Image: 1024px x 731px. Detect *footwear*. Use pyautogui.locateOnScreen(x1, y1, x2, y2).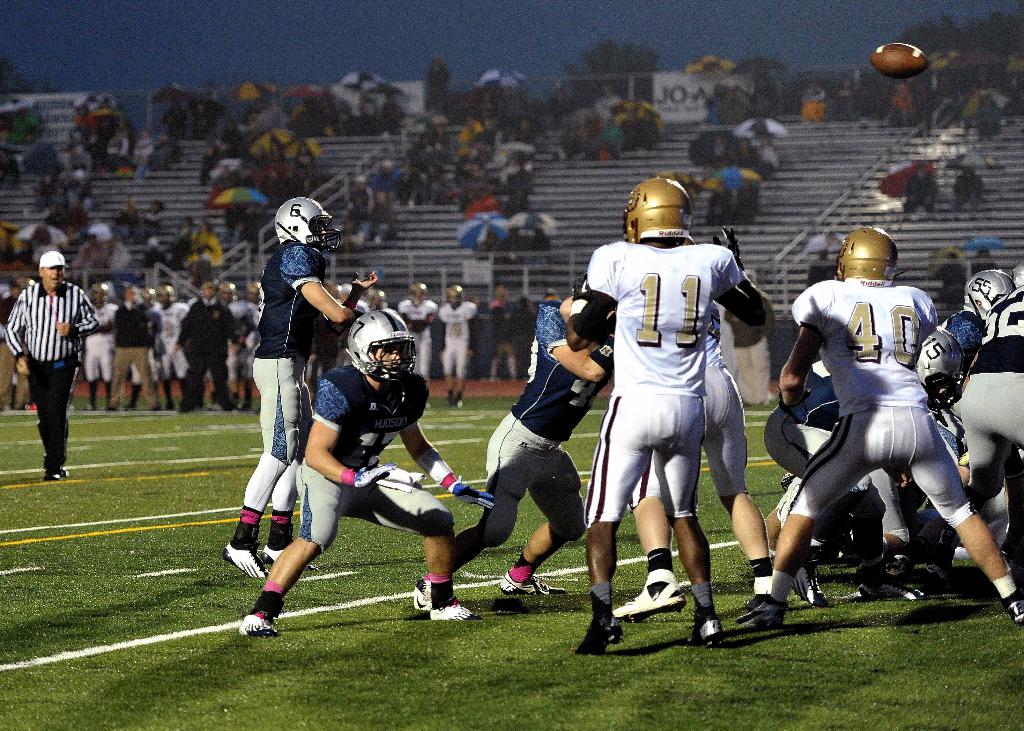
pyautogui.locateOnScreen(263, 547, 286, 565).
